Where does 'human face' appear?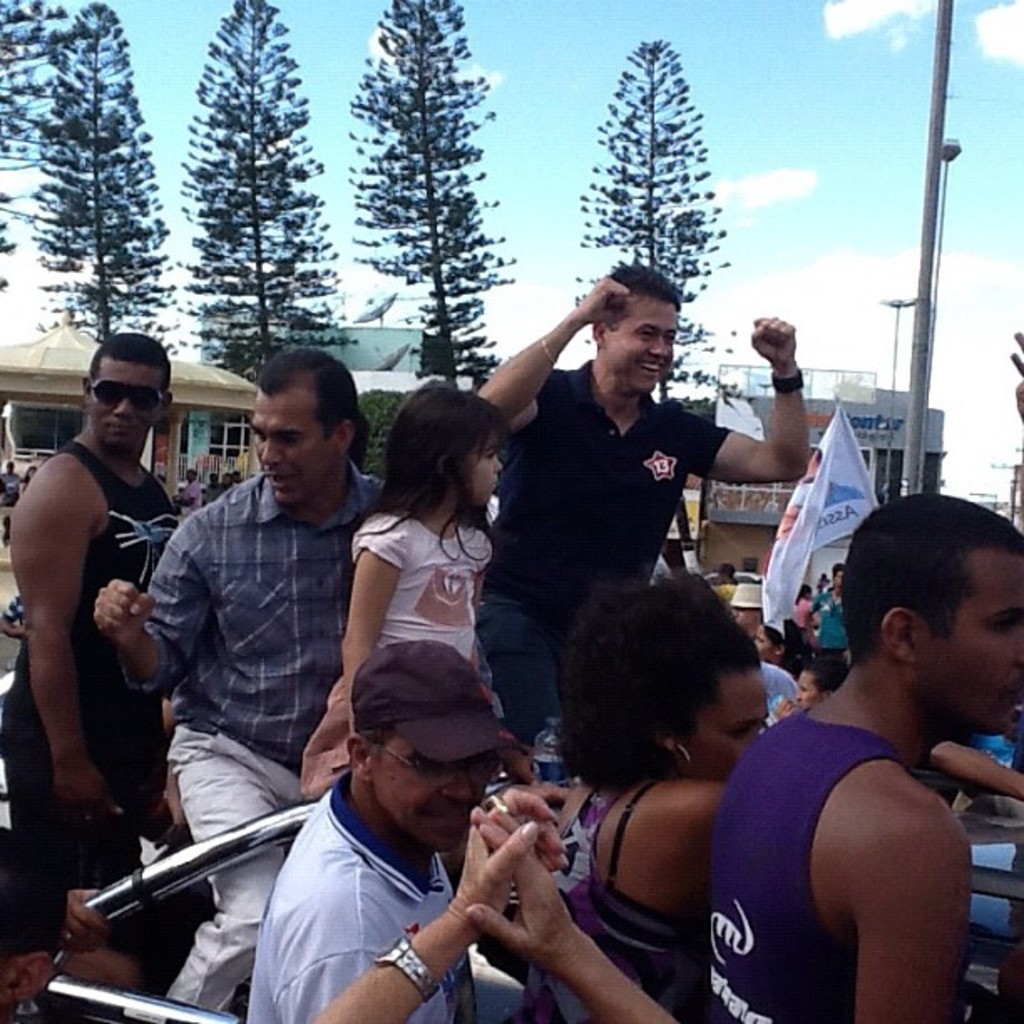
Appears at (x1=932, y1=550, x2=1022, y2=738).
